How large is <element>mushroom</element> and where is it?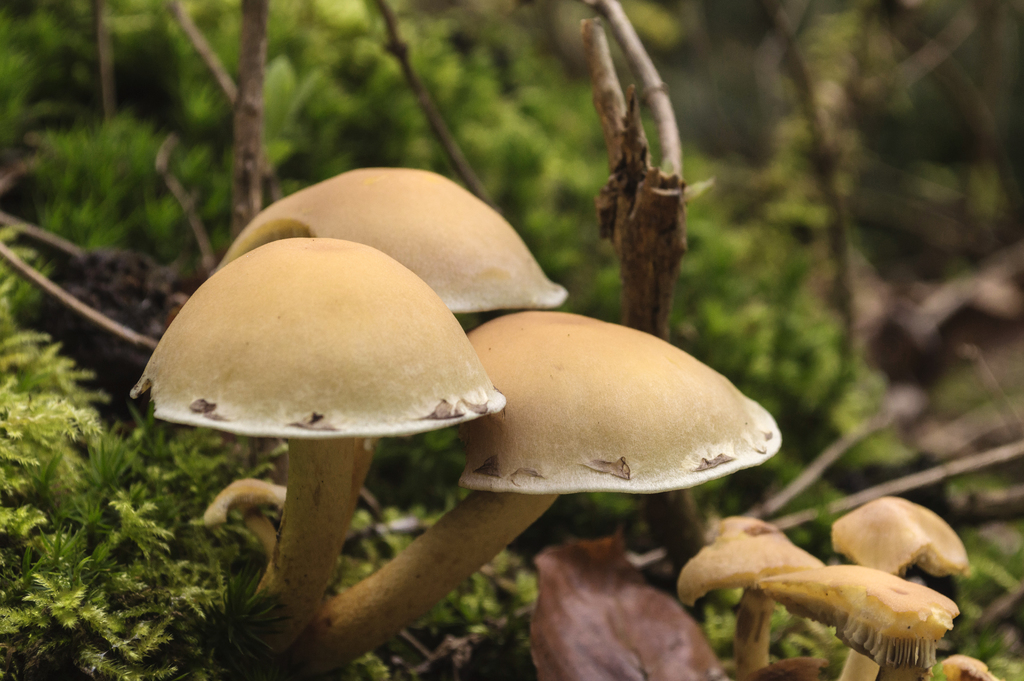
Bounding box: 278,311,781,676.
